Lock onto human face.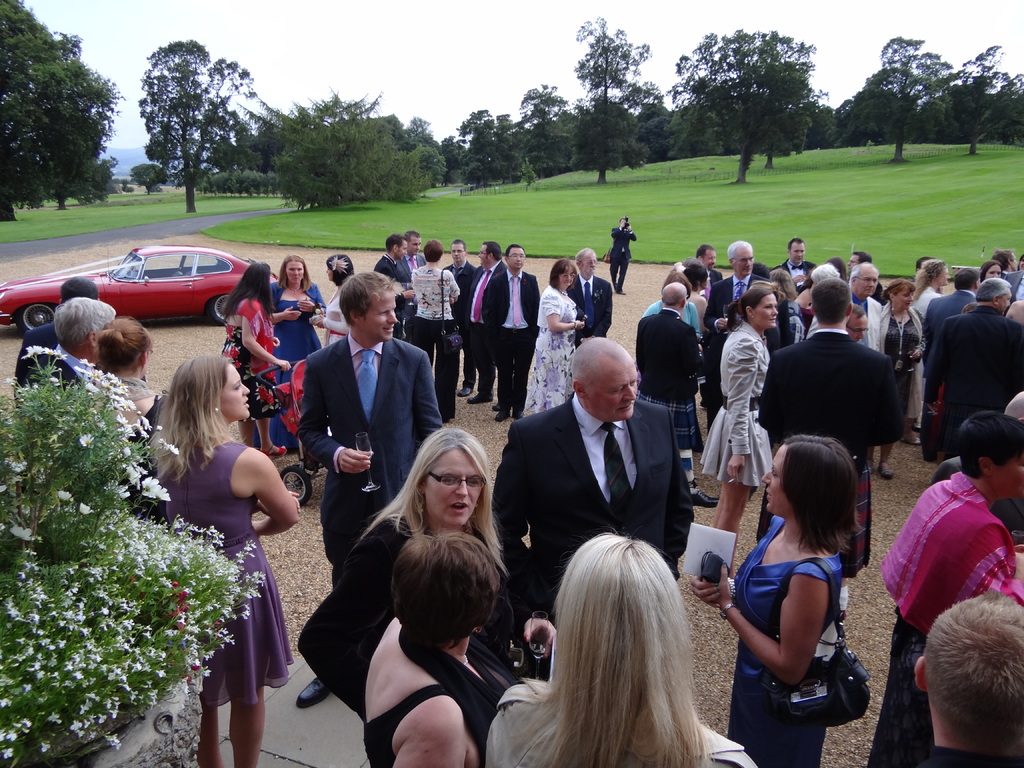
Locked: box=[992, 449, 1023, 496].
